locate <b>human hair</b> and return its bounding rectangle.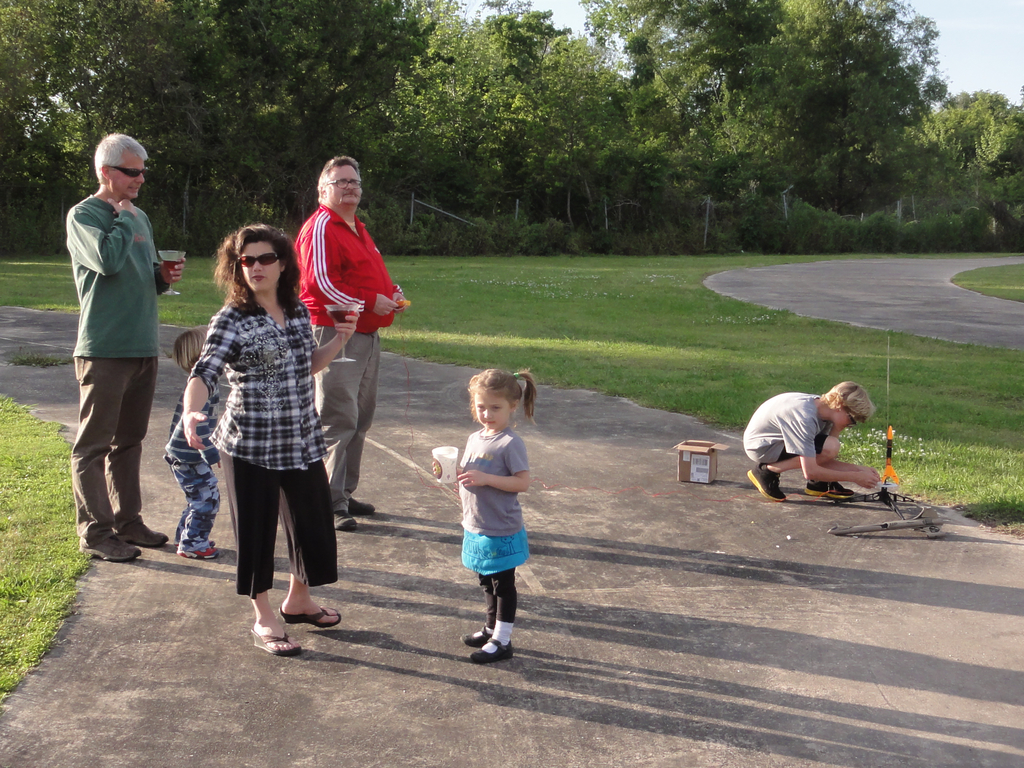
locate(203, 222, 281, 321).
